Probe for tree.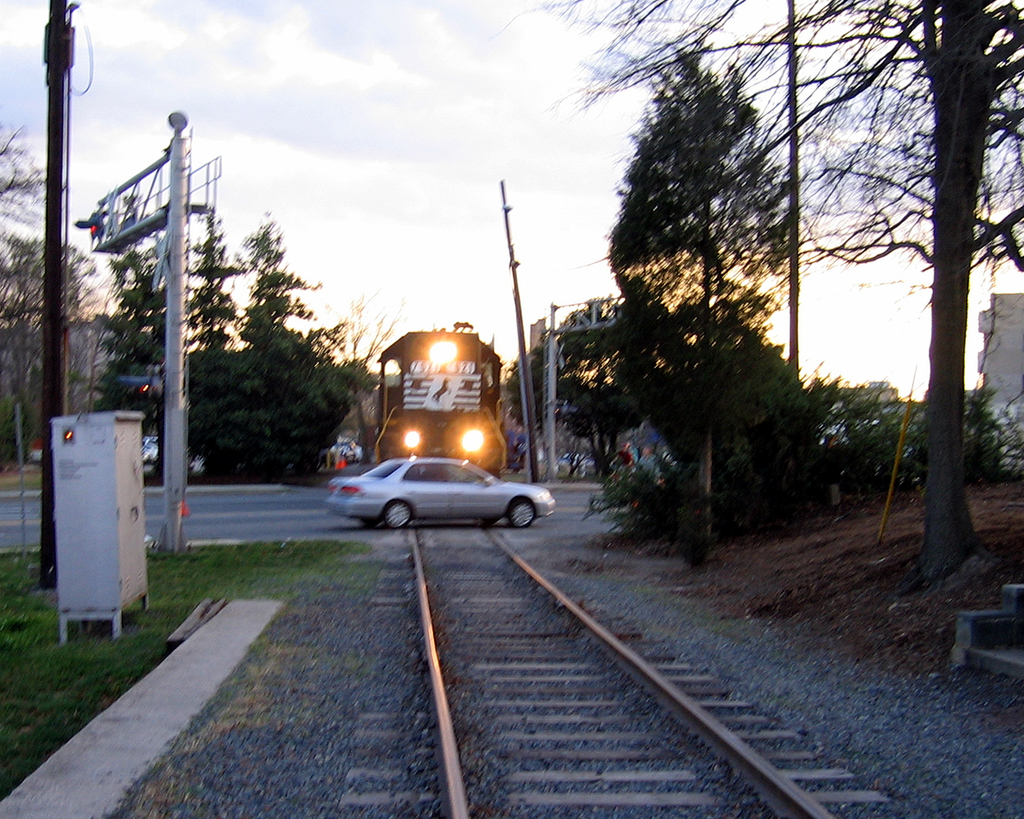
Probe result: bbox(506, 0, 1023, 604).
